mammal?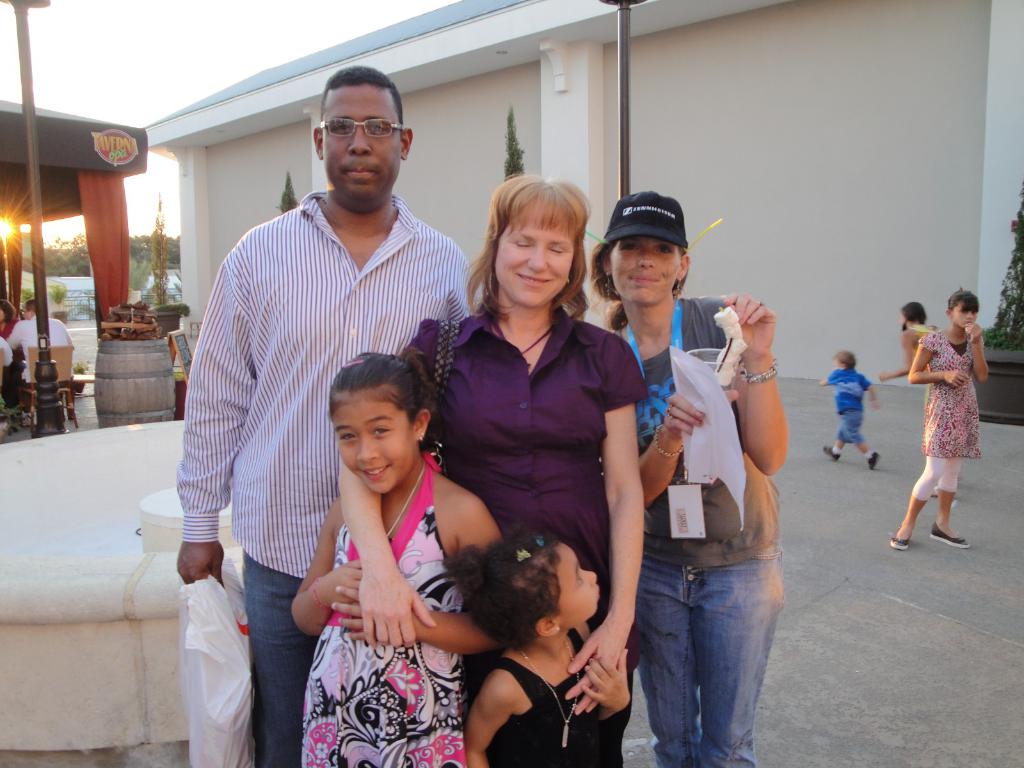
287, 352, 501, 767
